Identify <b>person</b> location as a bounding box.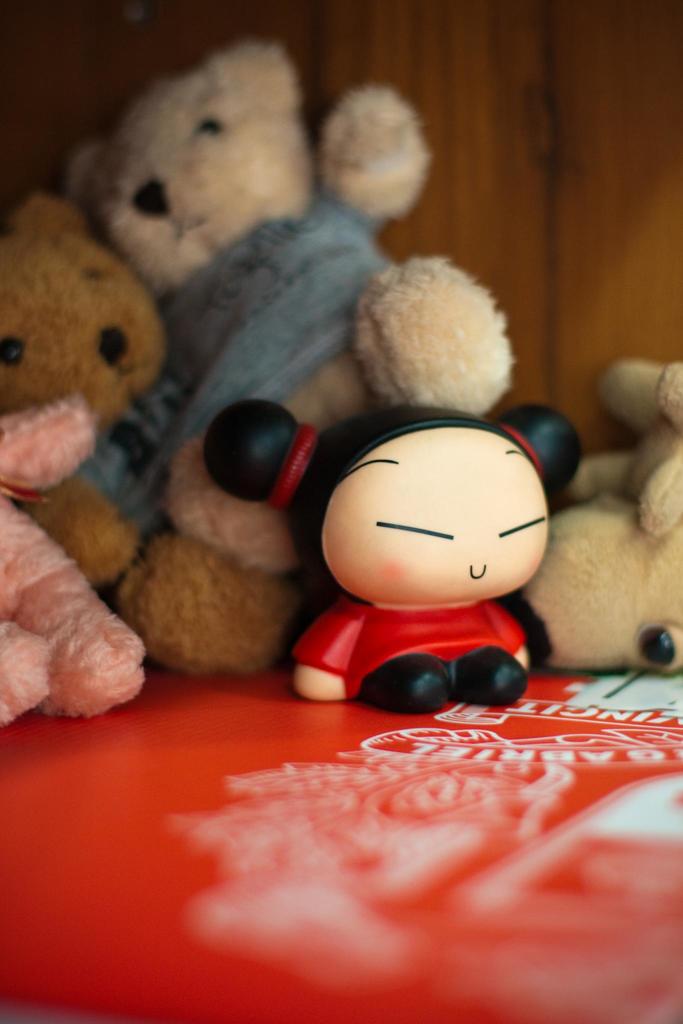
[213, 359, 602, 694].
